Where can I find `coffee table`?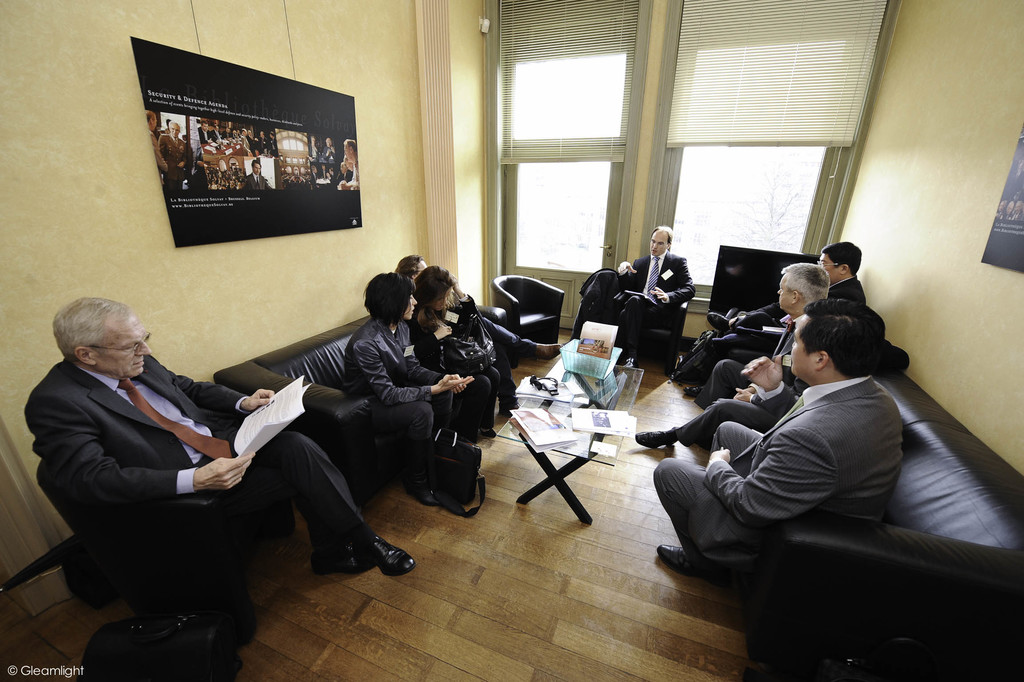
You can find it at {"x1": 496, "y1": 357, "x2": 639, "y2": 524}.
